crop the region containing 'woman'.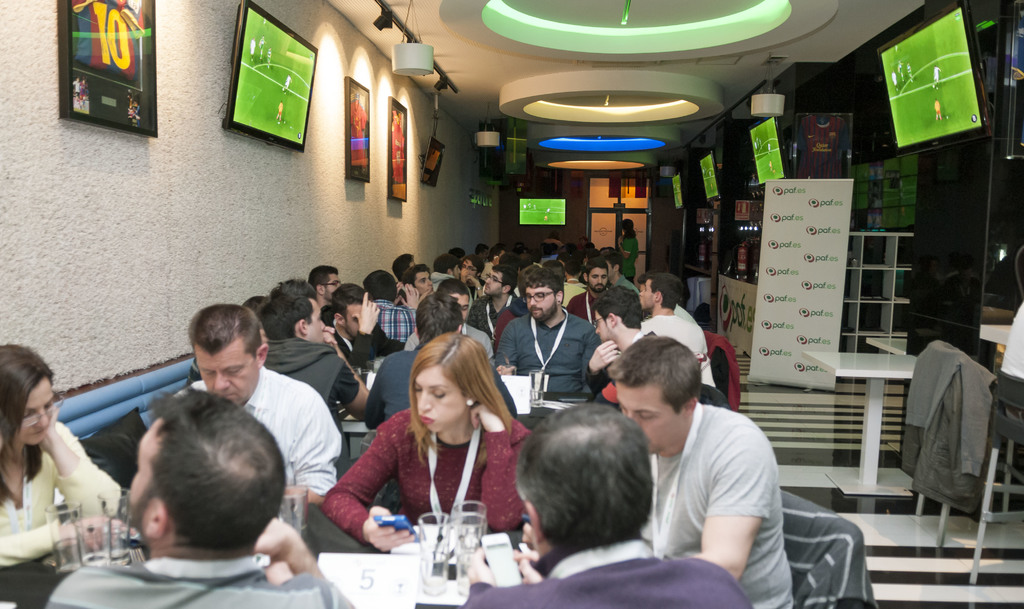
Crop region: <region>319, 284, 405, 372</region>.
